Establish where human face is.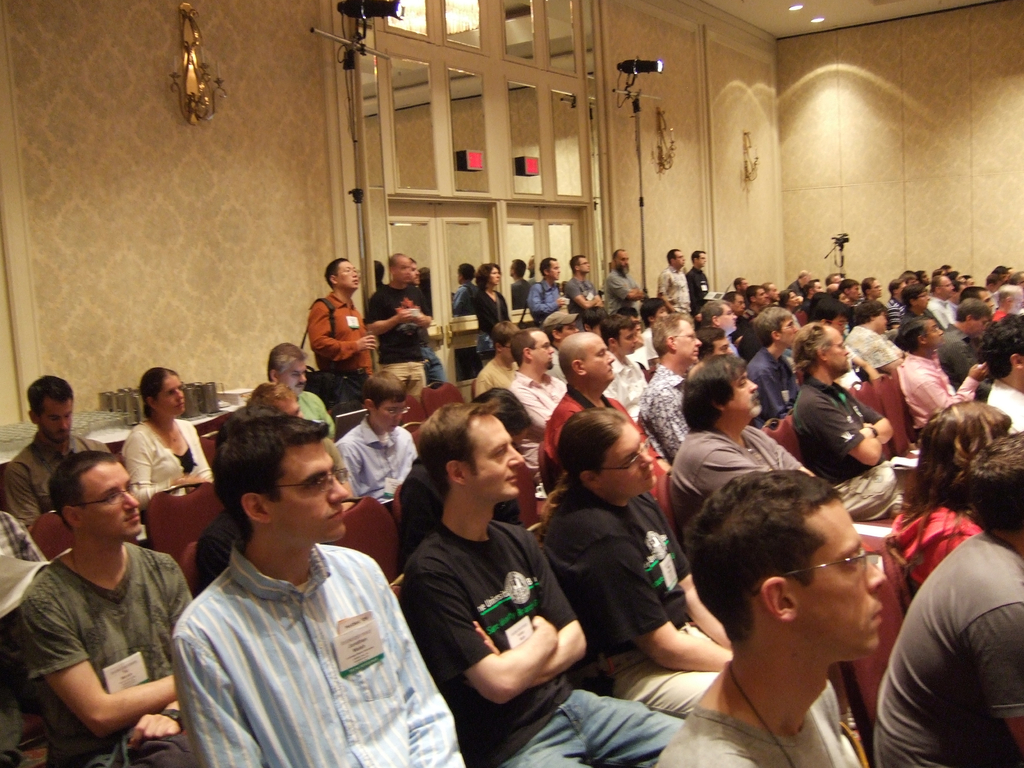
Established at detection(971, 304, 993, 337).
